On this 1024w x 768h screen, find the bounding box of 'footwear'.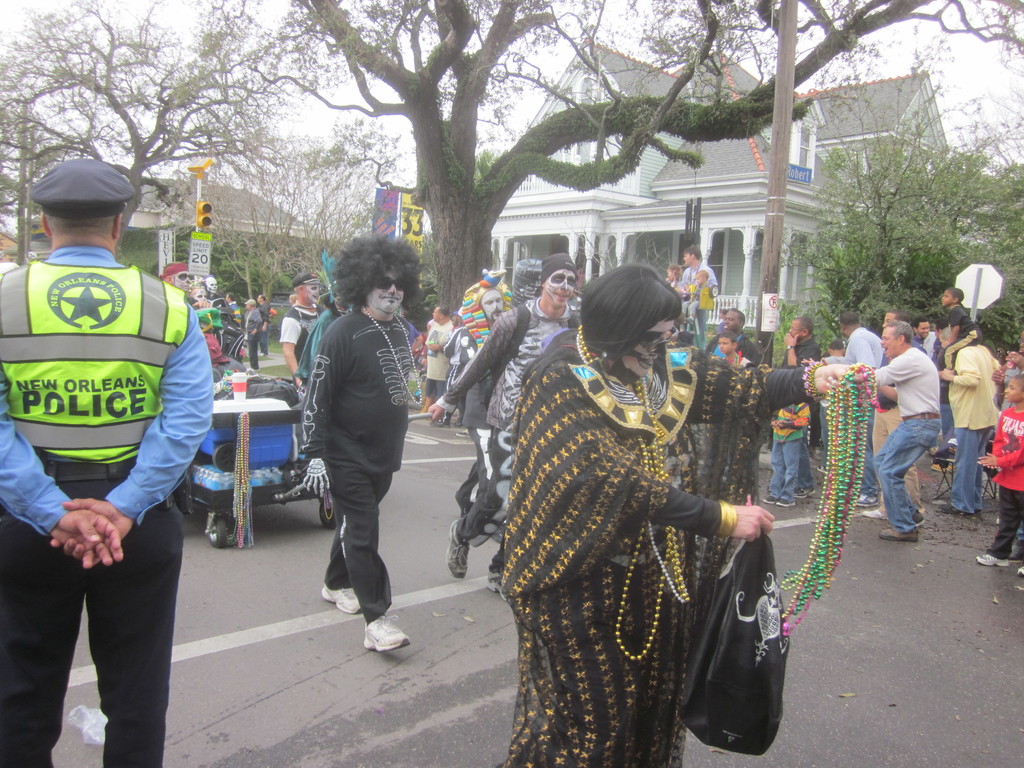
Bounding box: 862, 508, 882, 520.
